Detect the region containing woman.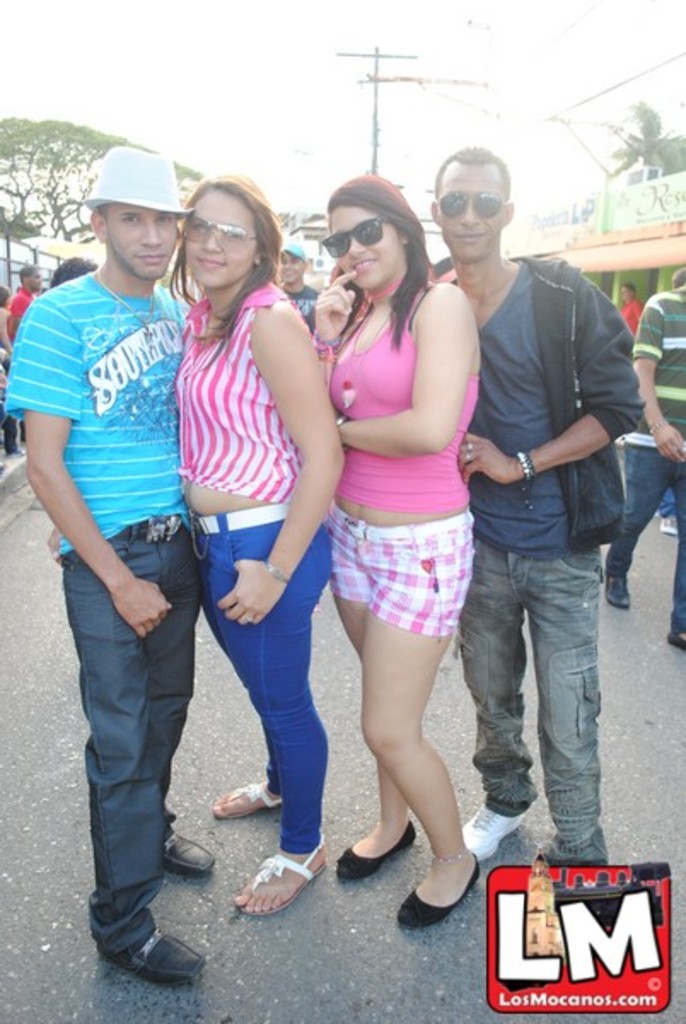
[247, 140, 510, 910].
